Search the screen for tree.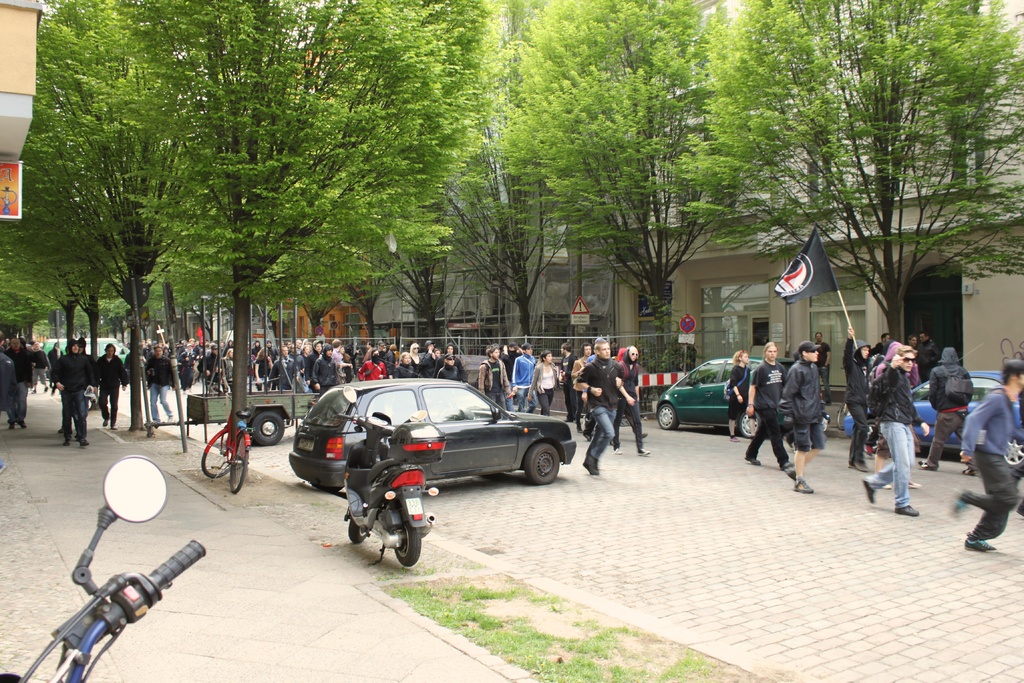
Found at select_region(664, 0, 1023, 336).
